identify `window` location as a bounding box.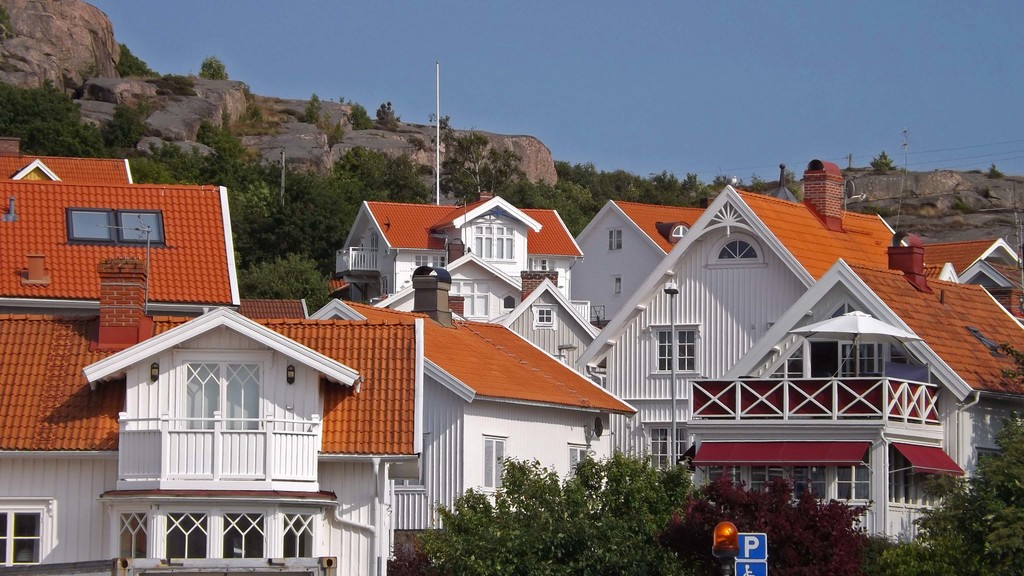
66 203 164 252.
